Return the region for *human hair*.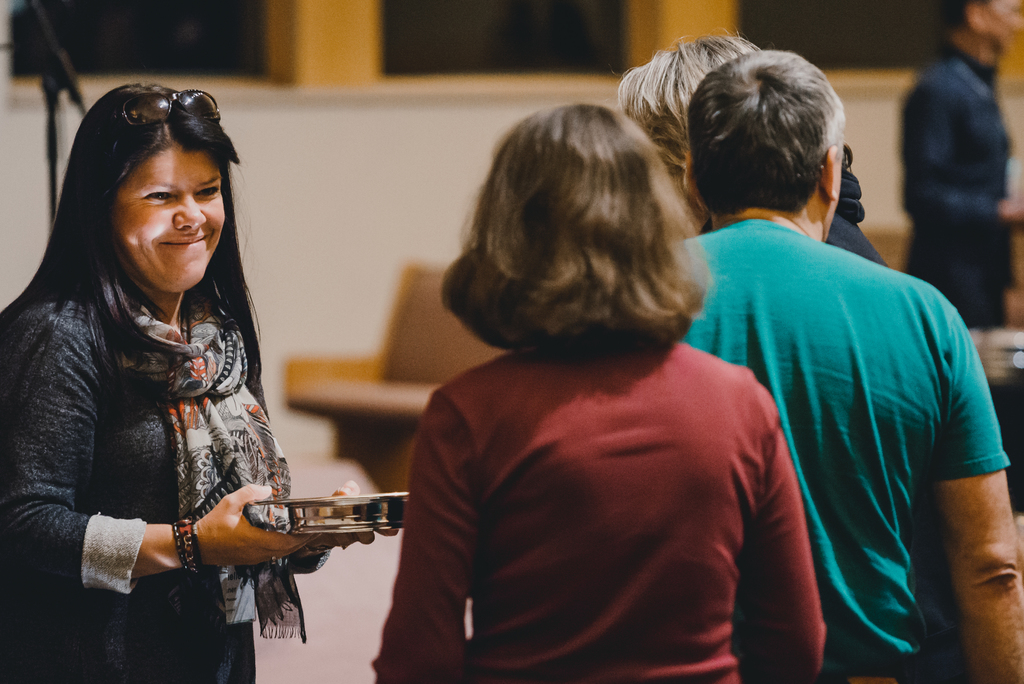
bbox=(424, 99, 708, 370).
